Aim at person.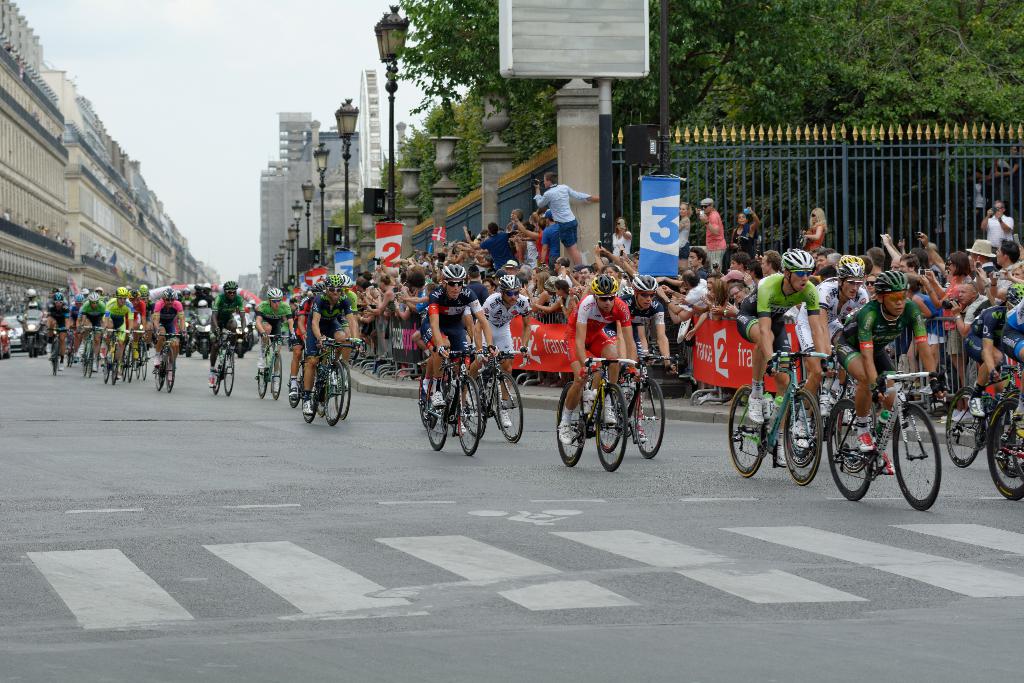
Aimed at [x1=406, y1=269, x2=437, y2=309].
